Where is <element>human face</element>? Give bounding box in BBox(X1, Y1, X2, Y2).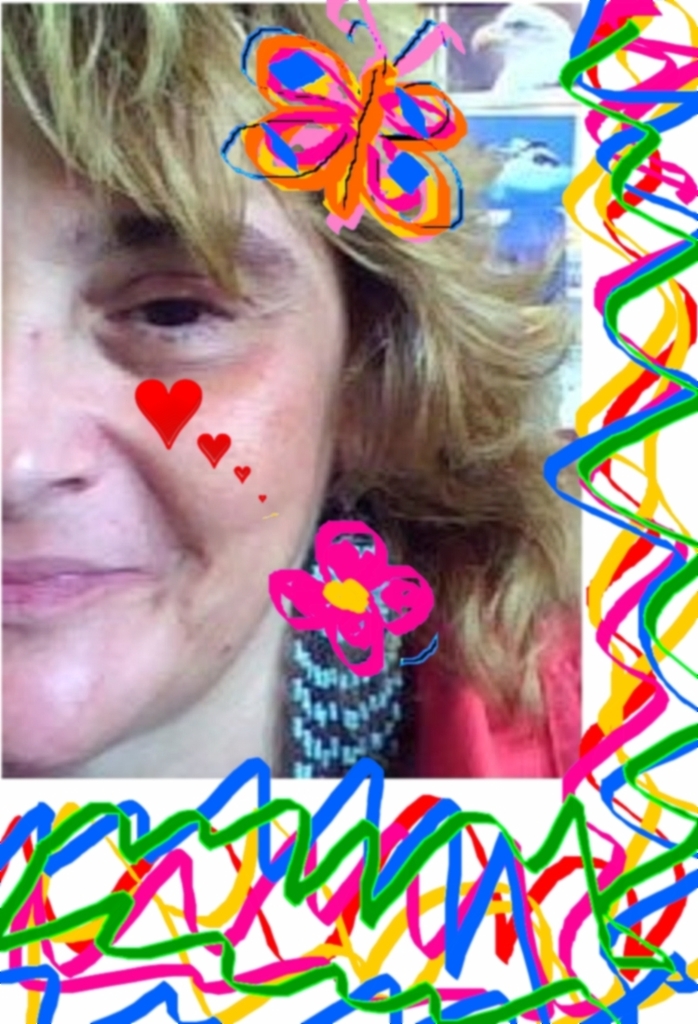
BBox(0, 54, 355, 781).
